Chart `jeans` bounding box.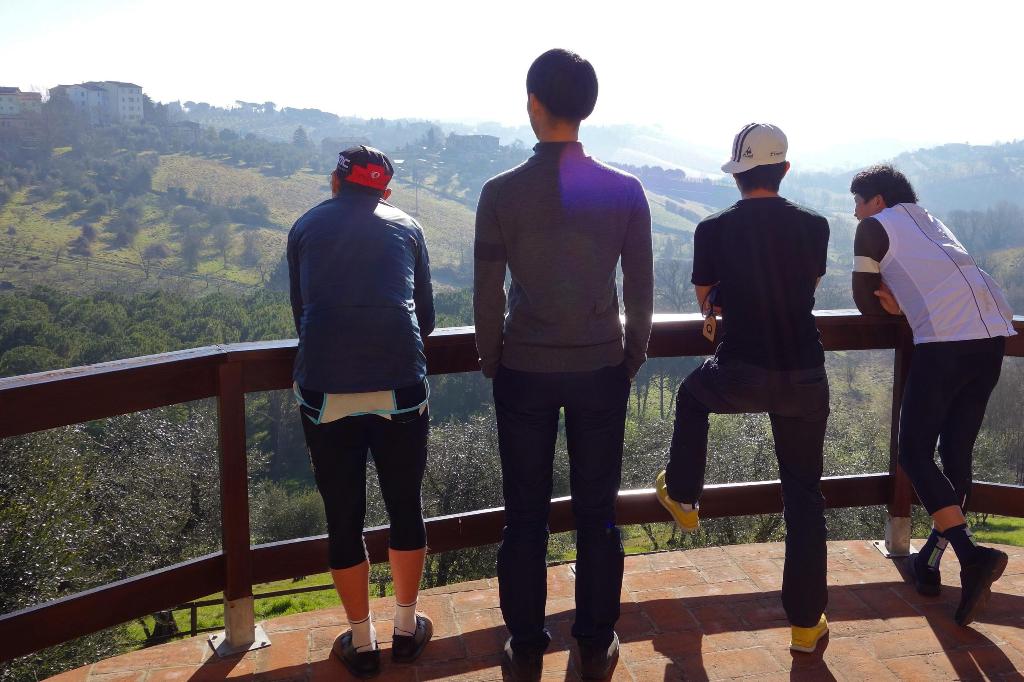
Charted: crop(503, 367, 637, 653).
